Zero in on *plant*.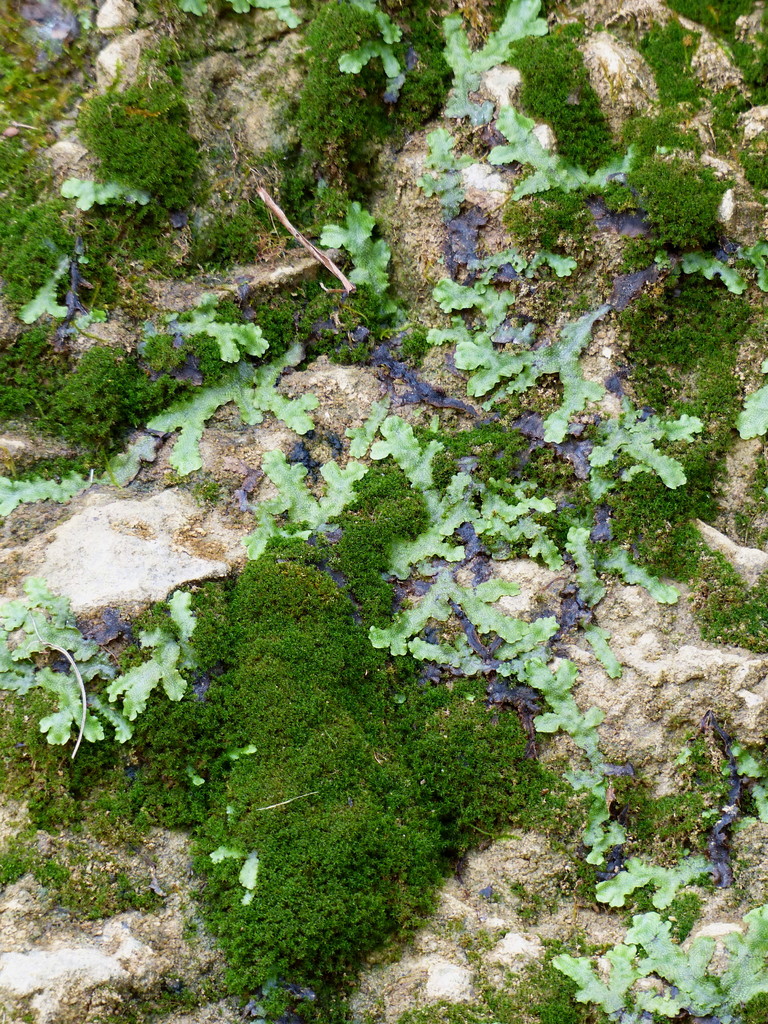
Zeroed in: 716/733/767/783.
